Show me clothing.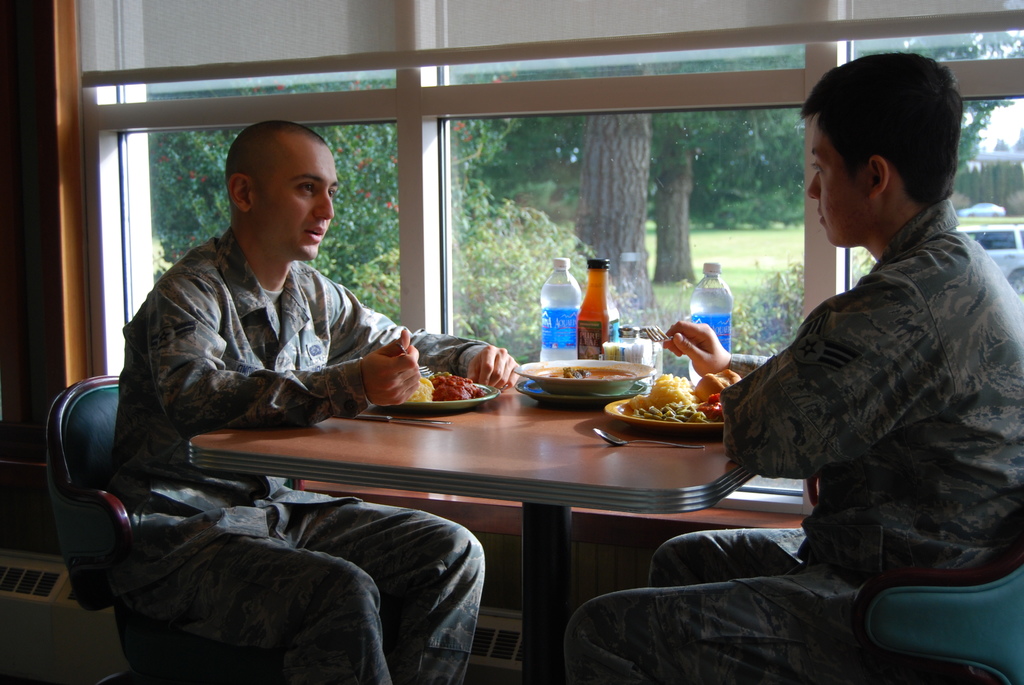
clothing is here: x1=102 y1=225 x2=491 y2=684.
